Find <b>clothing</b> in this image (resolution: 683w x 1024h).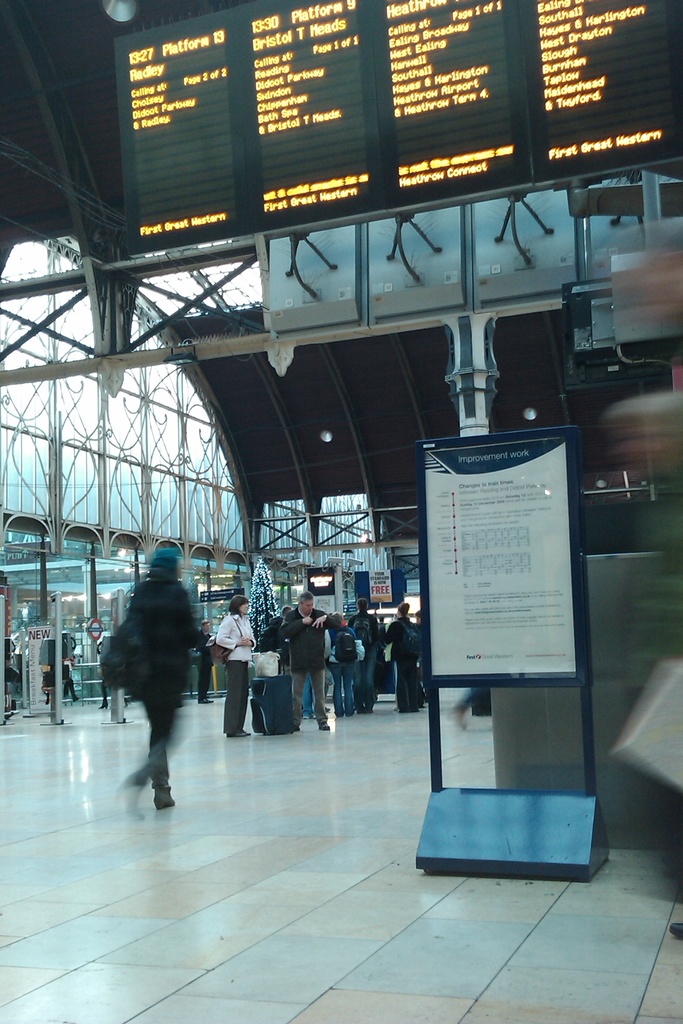
pyautogui.locateOnScreen(347, 607, 377, 705).
